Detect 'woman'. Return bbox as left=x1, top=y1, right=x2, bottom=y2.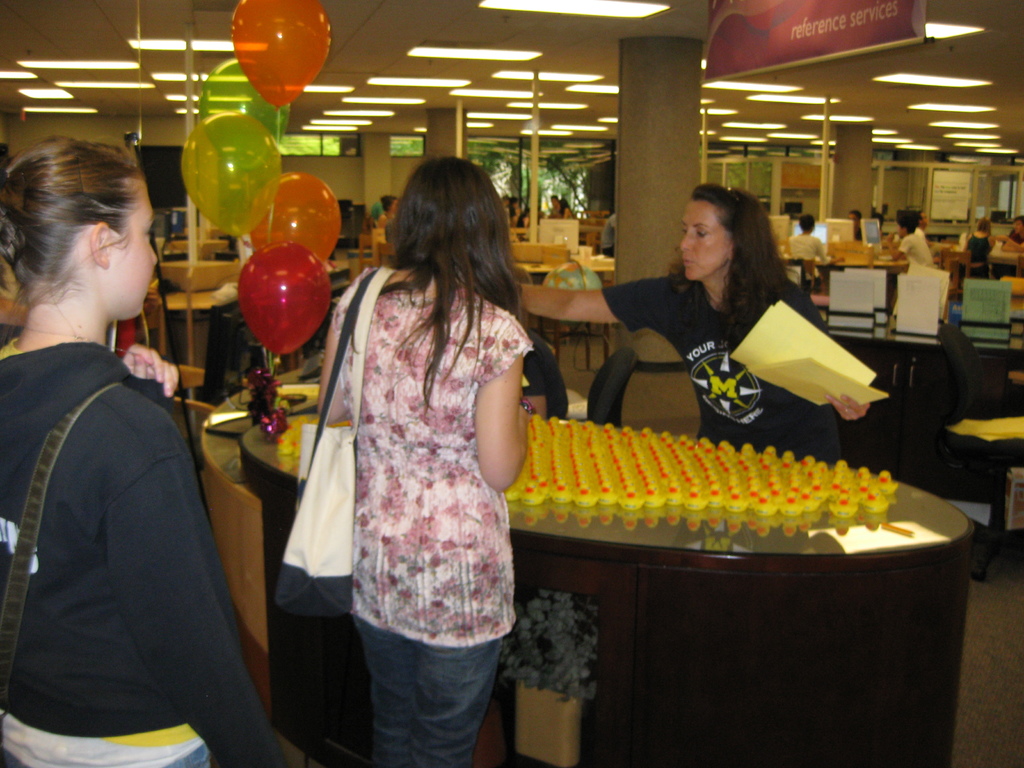
left=509, top=179, right=871, bottom=463.
